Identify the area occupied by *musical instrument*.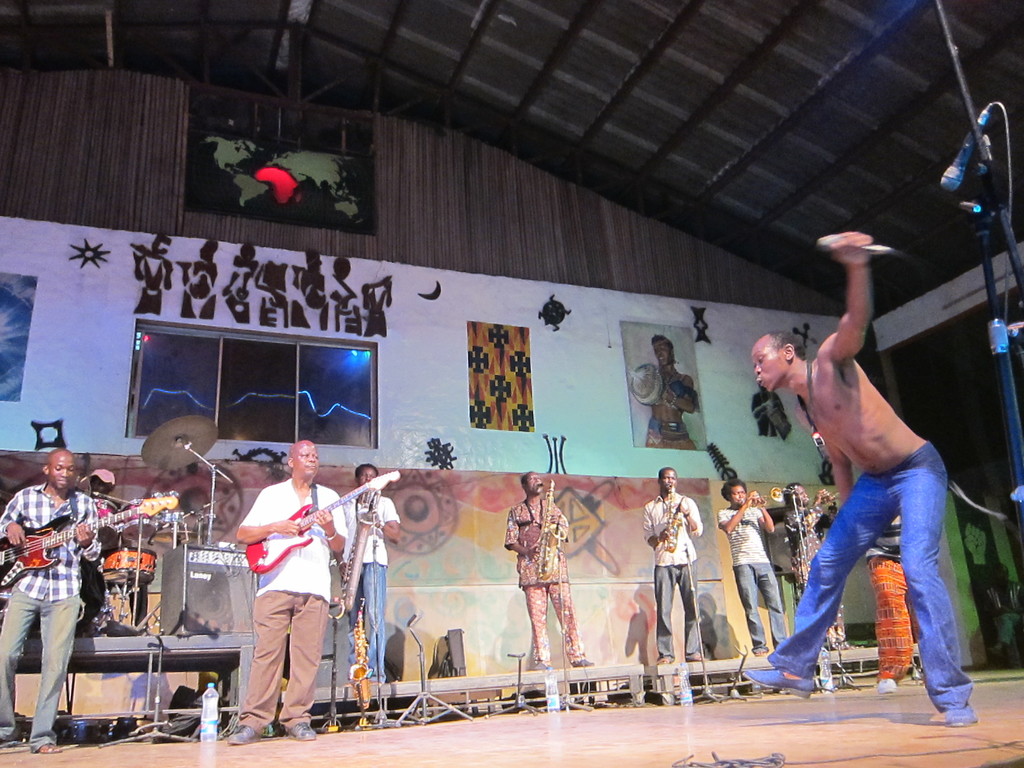
Area: <region>349, 590, 372, 725</region>.
